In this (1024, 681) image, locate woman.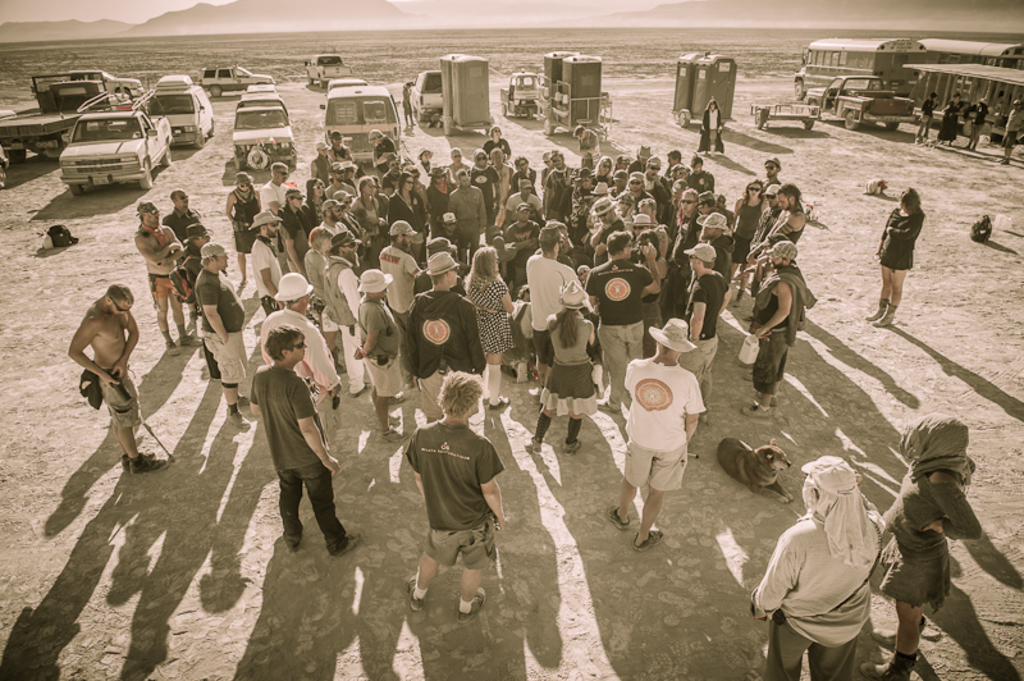
Bounding box: 936:92:966:150.
